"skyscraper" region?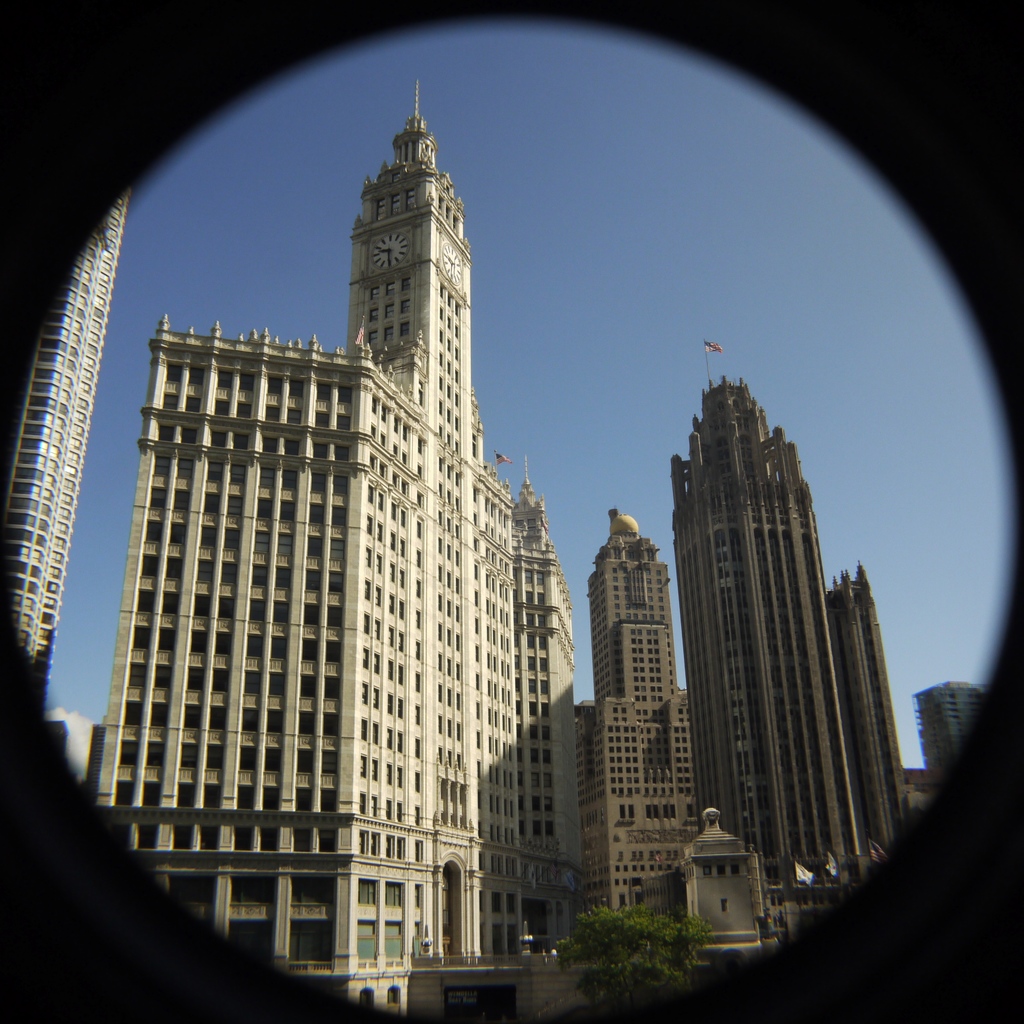
900, 679, 991, 788
